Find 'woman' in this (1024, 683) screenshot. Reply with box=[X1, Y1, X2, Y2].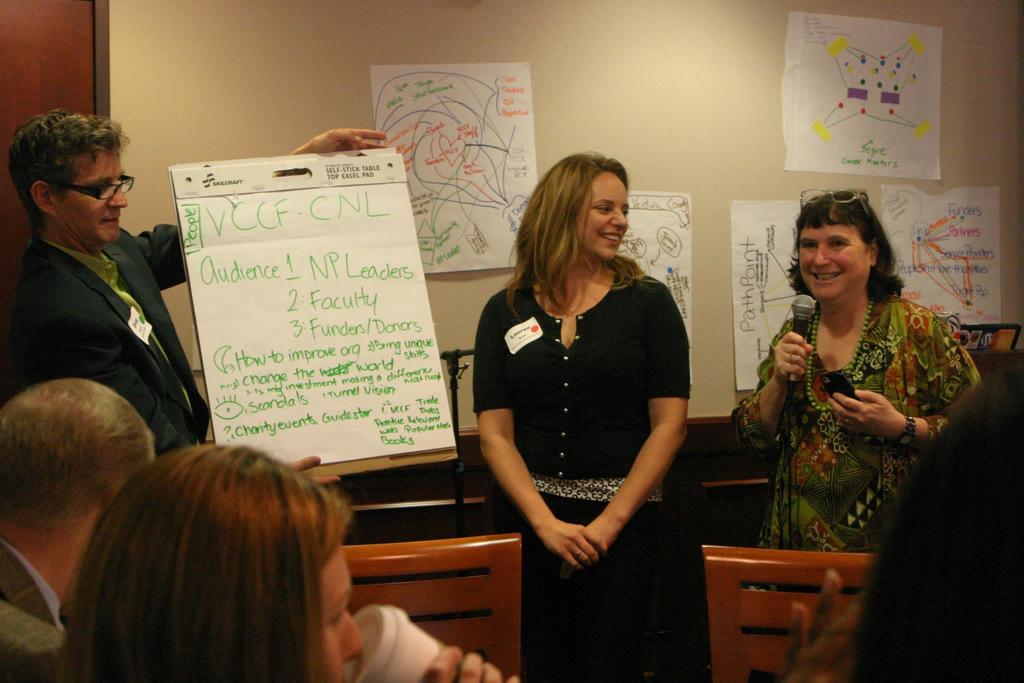
box=[741, 191, 962, 557].
